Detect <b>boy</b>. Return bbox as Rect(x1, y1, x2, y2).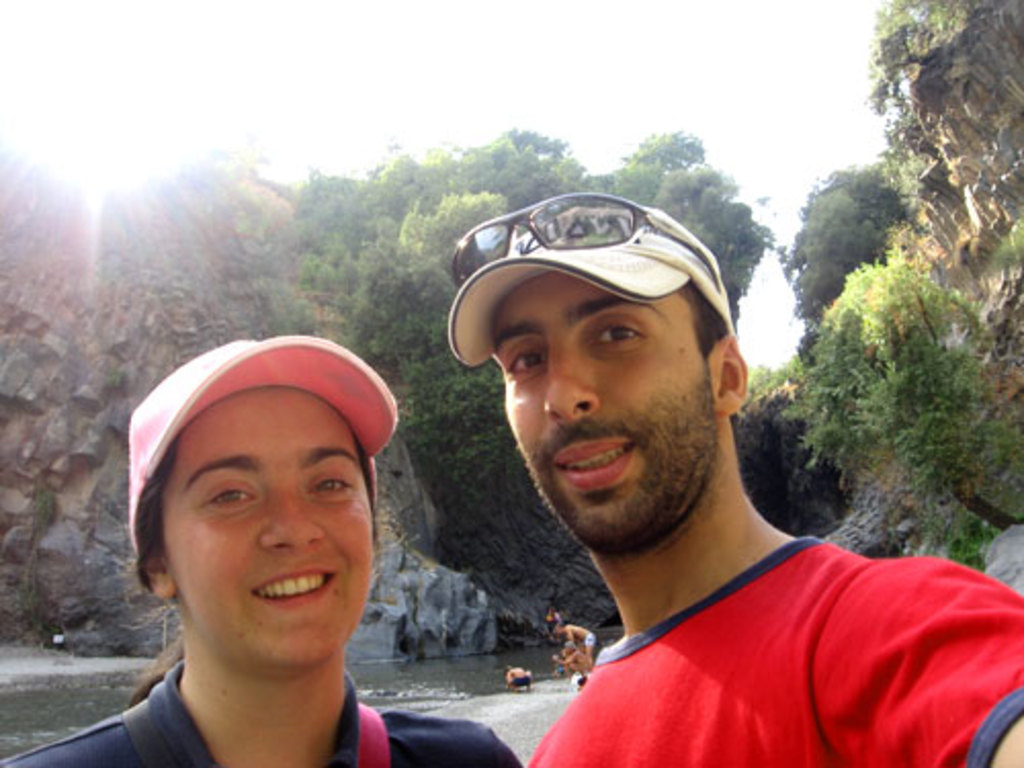
Rect(449, 205, 1022, 766).
